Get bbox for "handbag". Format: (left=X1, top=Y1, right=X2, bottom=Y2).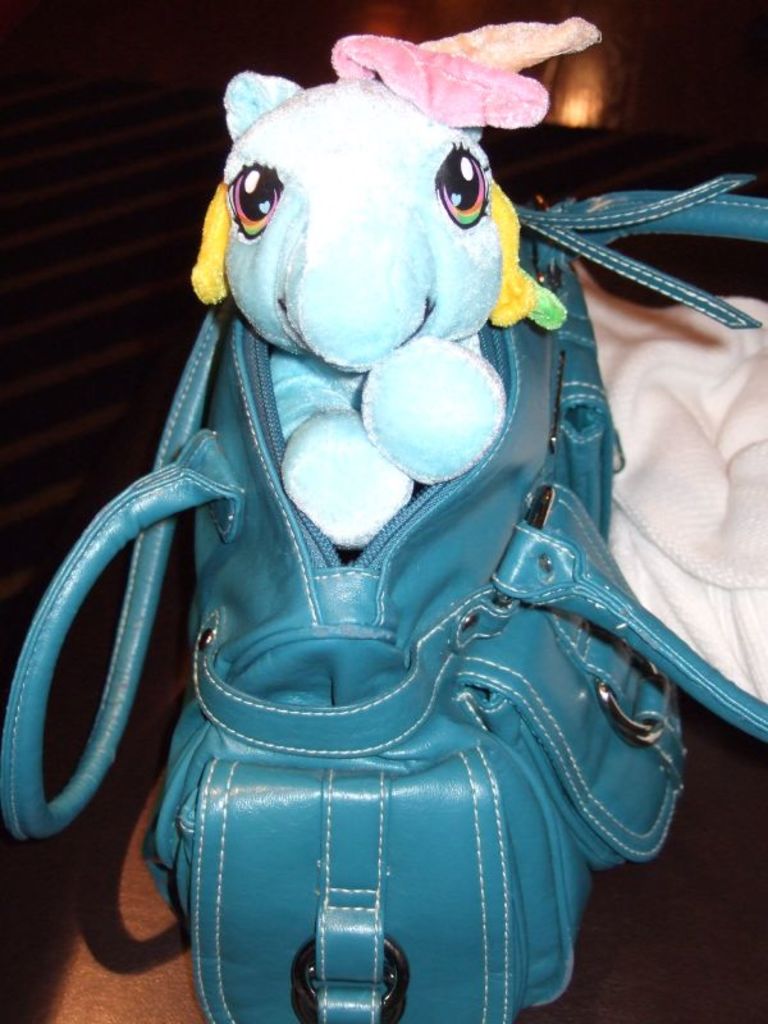
(left=1, top=172, right=767, bottom=1023).
